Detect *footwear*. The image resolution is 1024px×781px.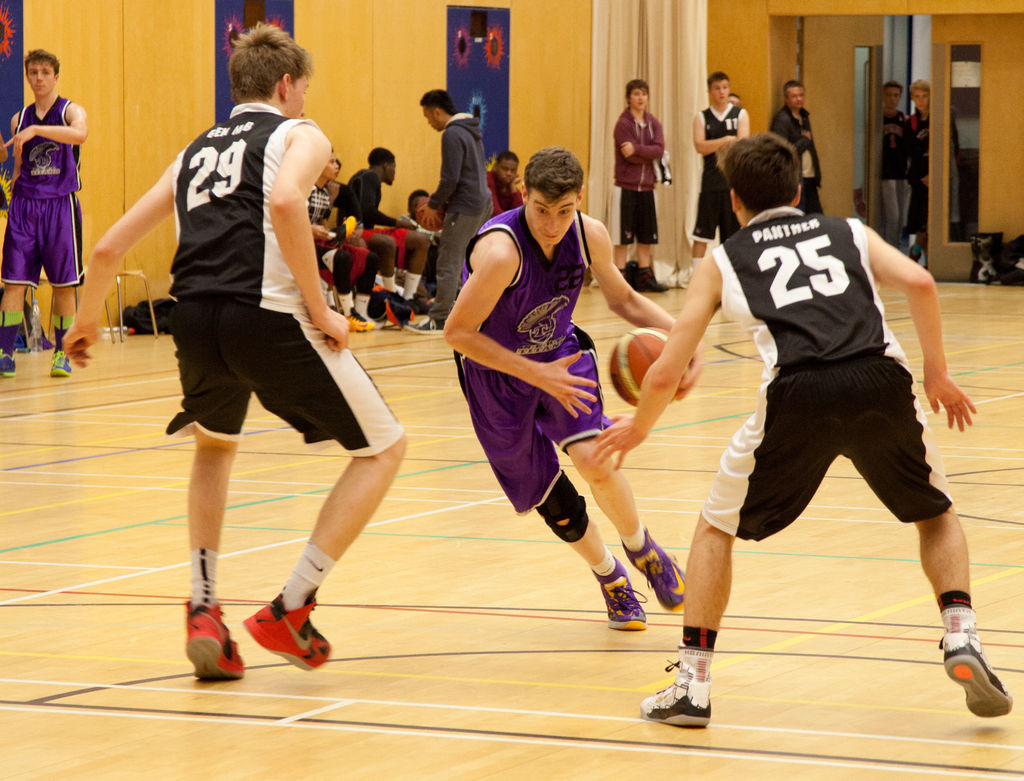
rect(0, 353, 23, 374).
